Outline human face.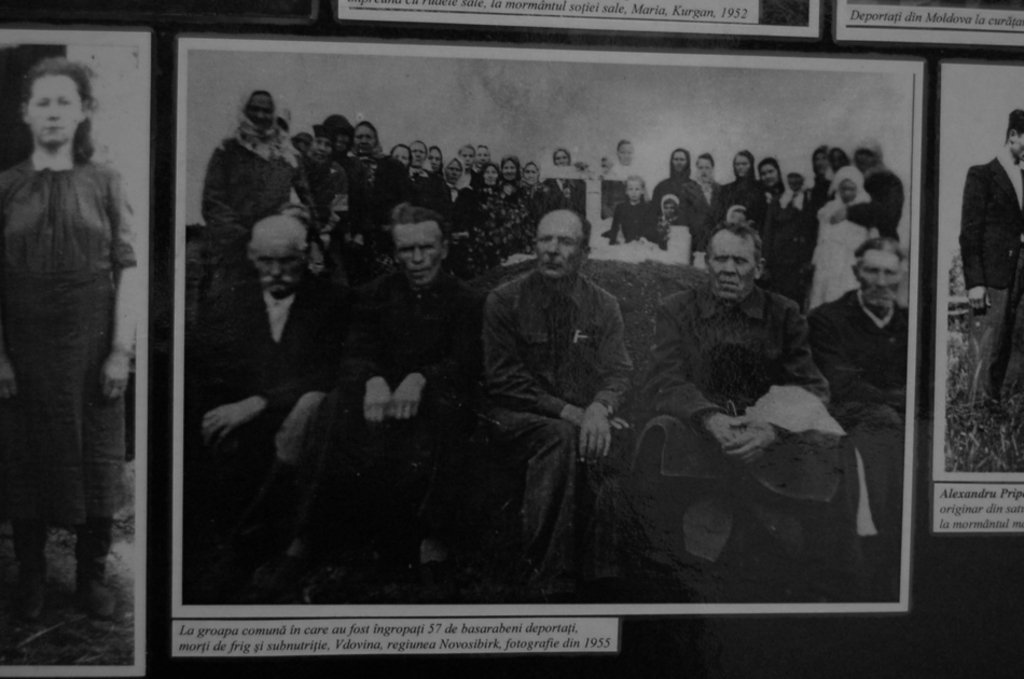
Outline: x1=246, y1=92, x2=275, y2=130.
